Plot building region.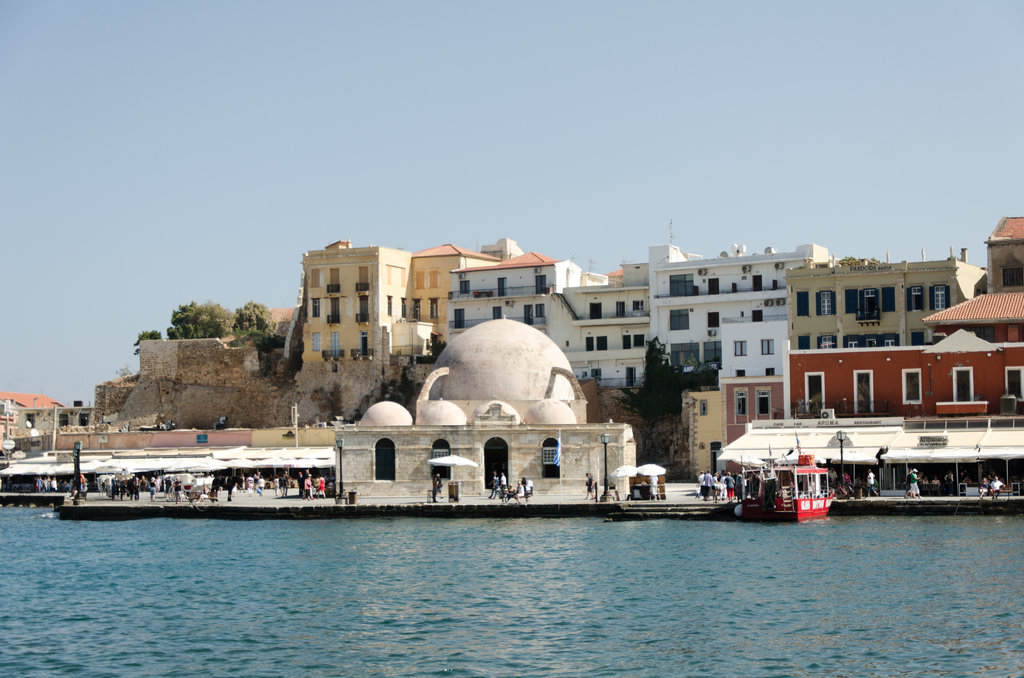
Plotted at (x1=0, y1=390, x2=90, y2=462).
